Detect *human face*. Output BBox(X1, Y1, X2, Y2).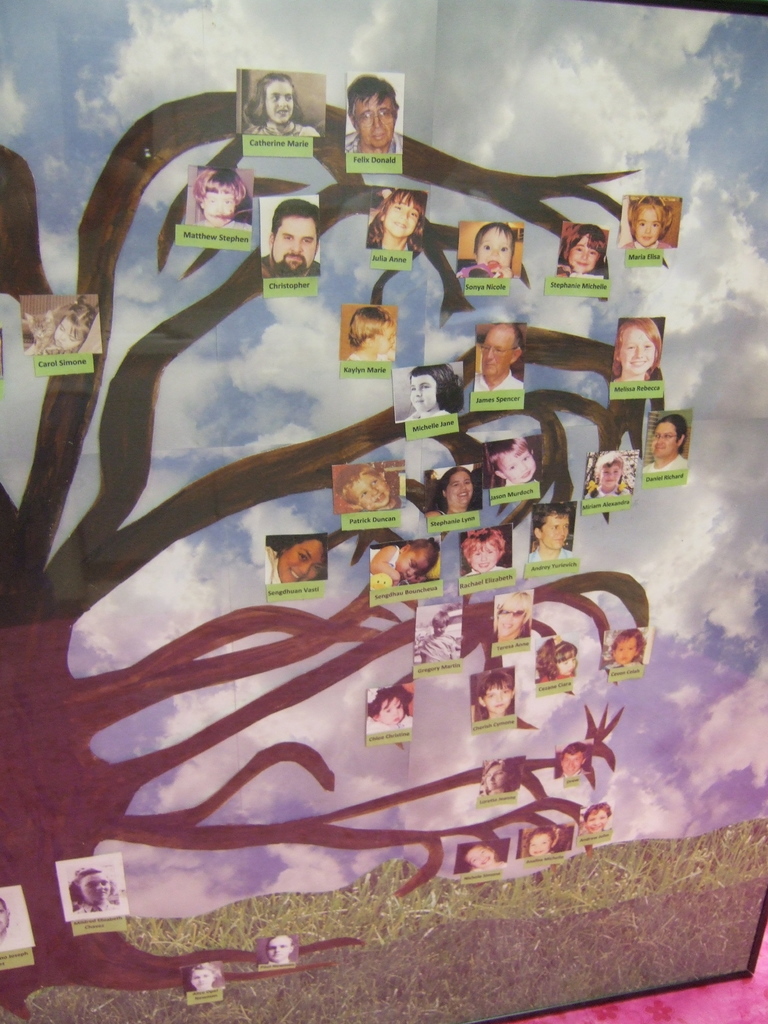
BBox(364, 330, 392, 352).
